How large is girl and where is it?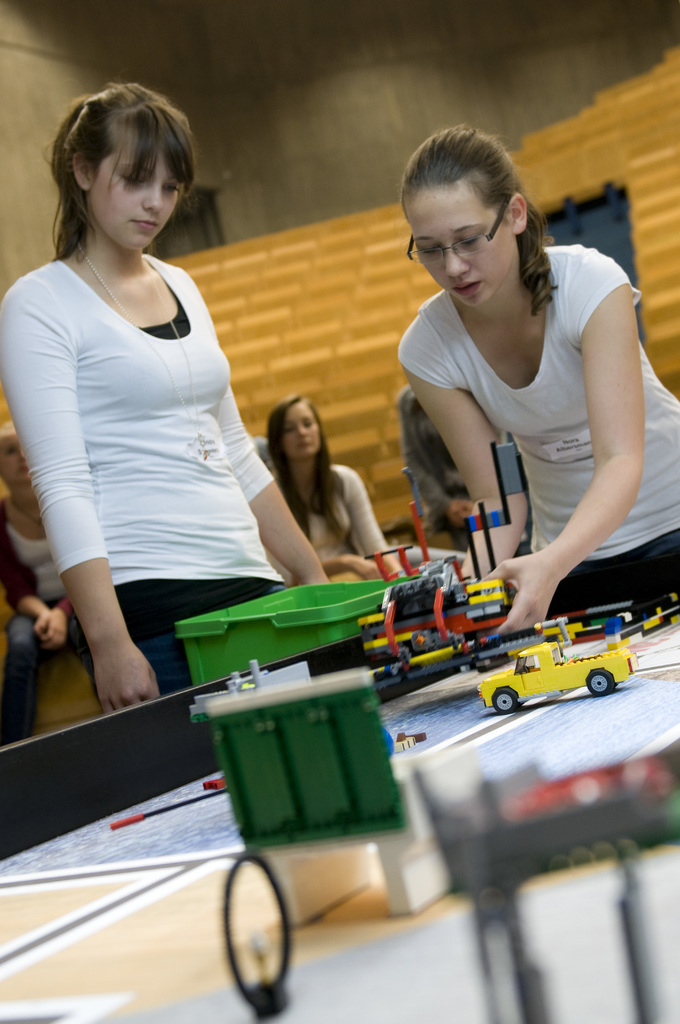
Bounding box: left=0, top=76, right=328, bottom=710.
